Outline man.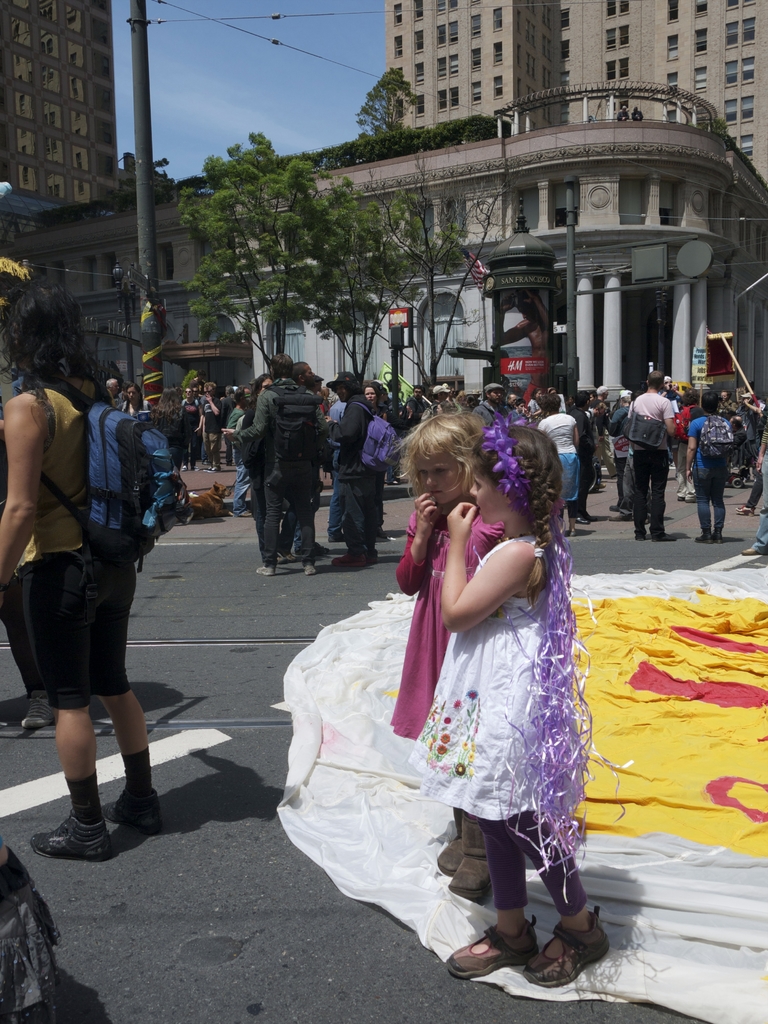
Outline: [left=0, top=272, right=158, bottom=855].
